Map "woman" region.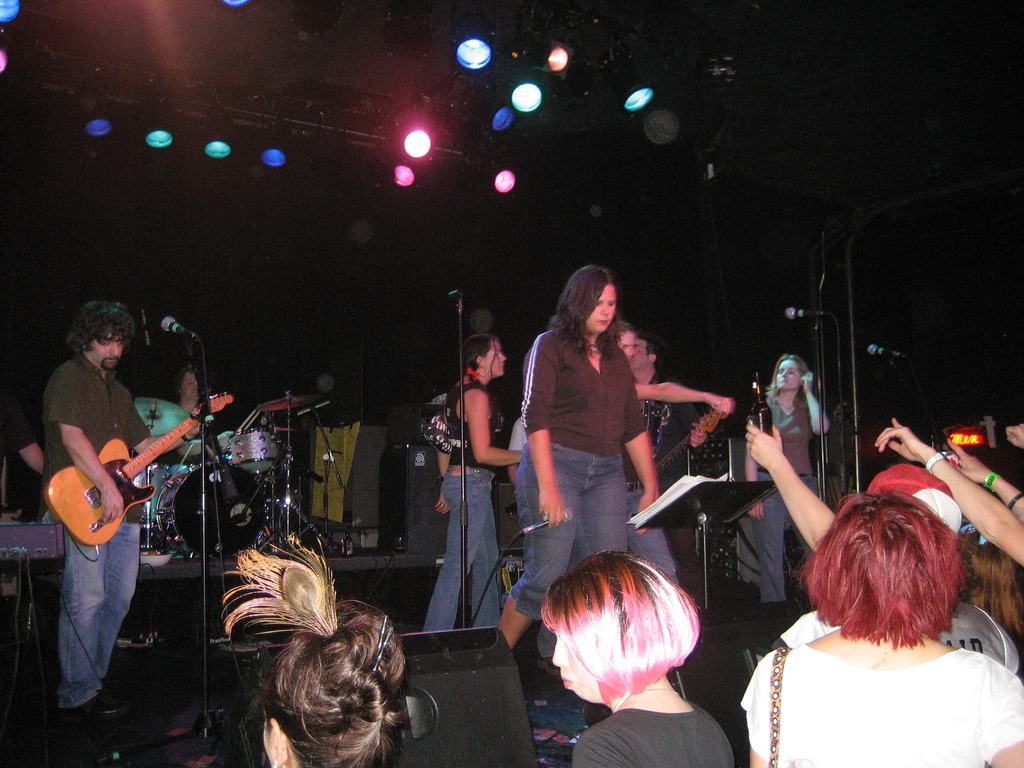
Mapped to <bbox>490, 262, 658, 666</bbox>.
